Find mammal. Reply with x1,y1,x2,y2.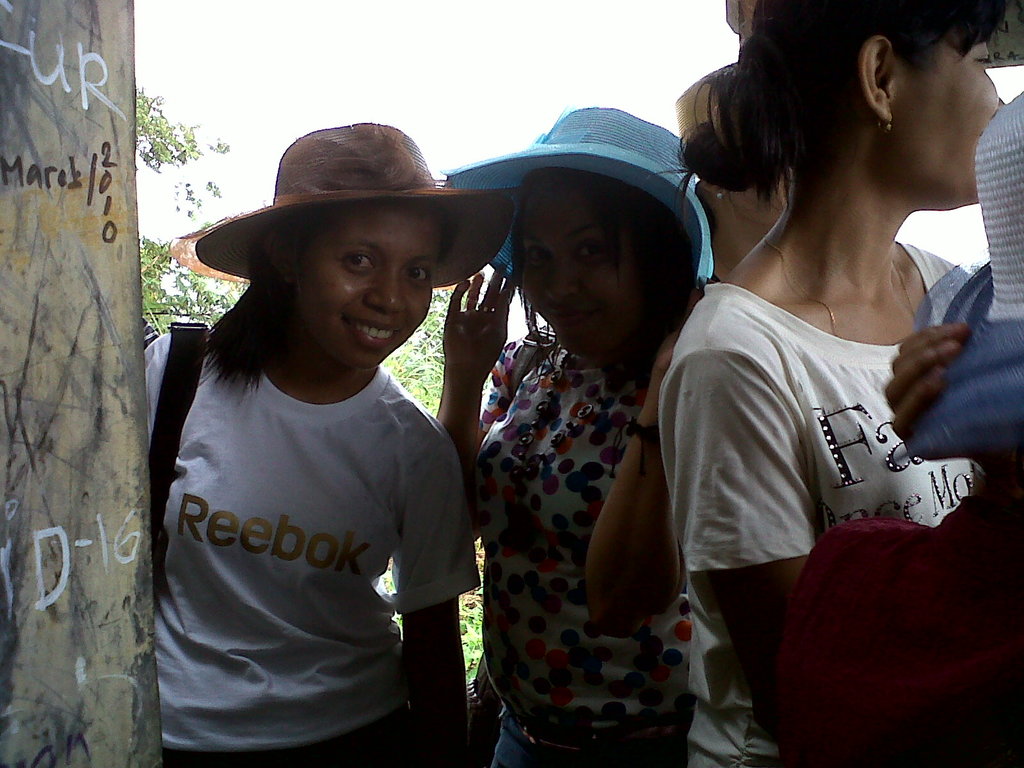
764,83,1023,767.
